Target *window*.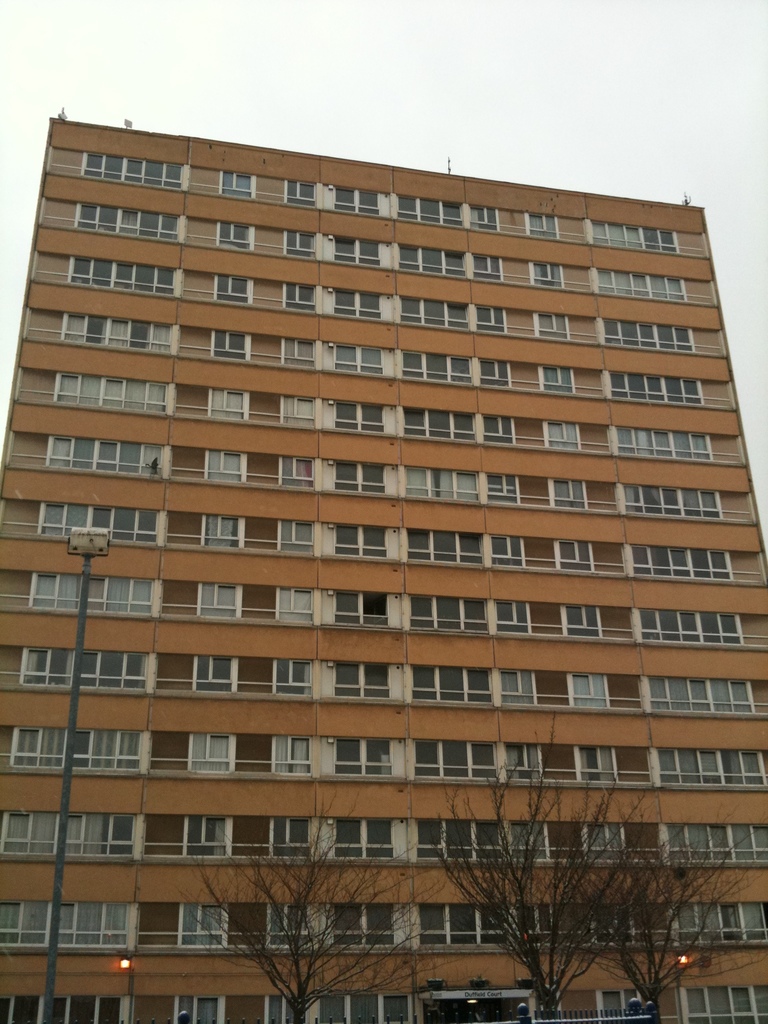
Target region: locate(610, 374, 699, 404).
